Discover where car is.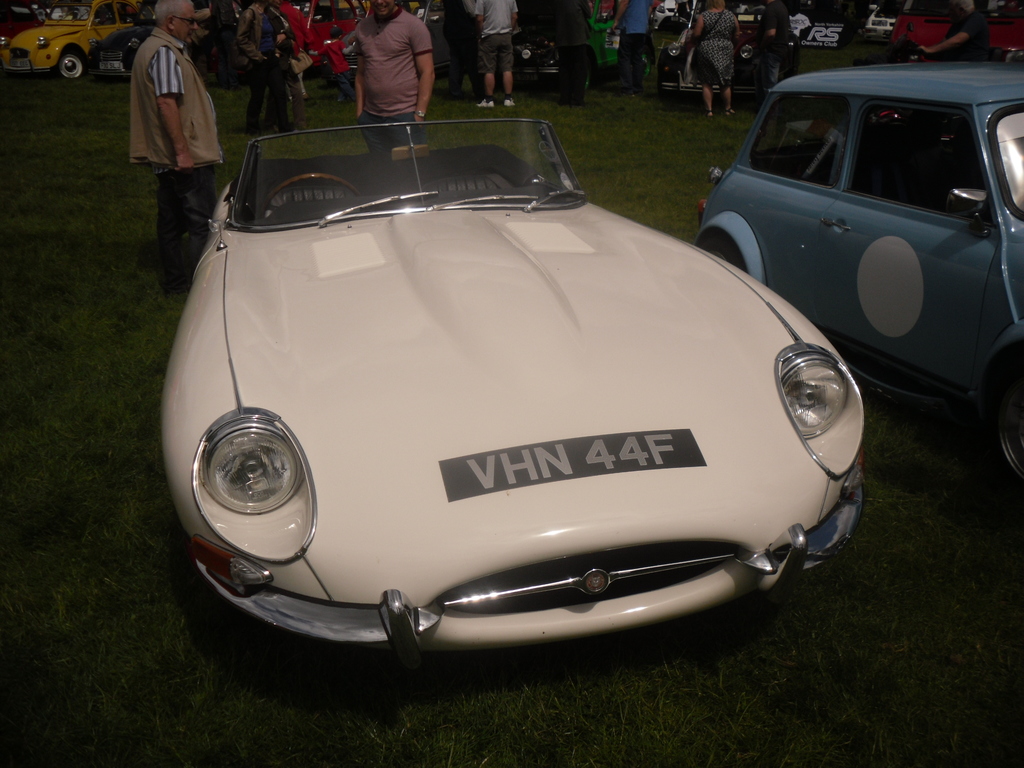
Discovered at [left=81, top=13, right=223, bottom=77].
